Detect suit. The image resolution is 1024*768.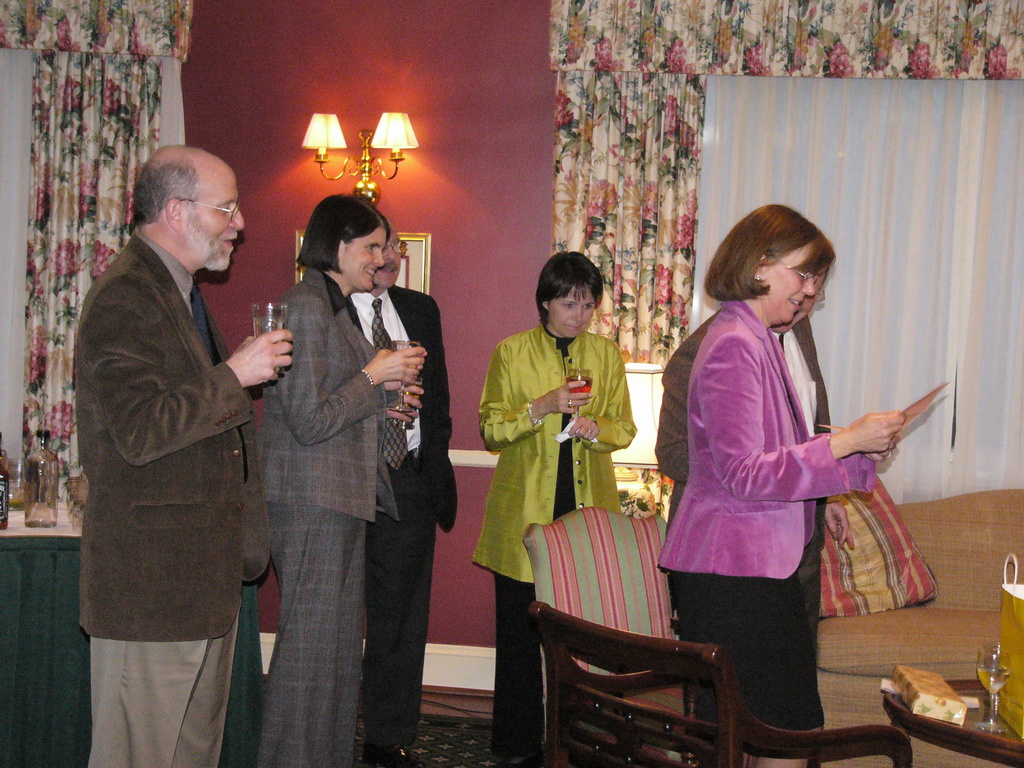
x1=468, y1=323, x2=638, y2=585.
